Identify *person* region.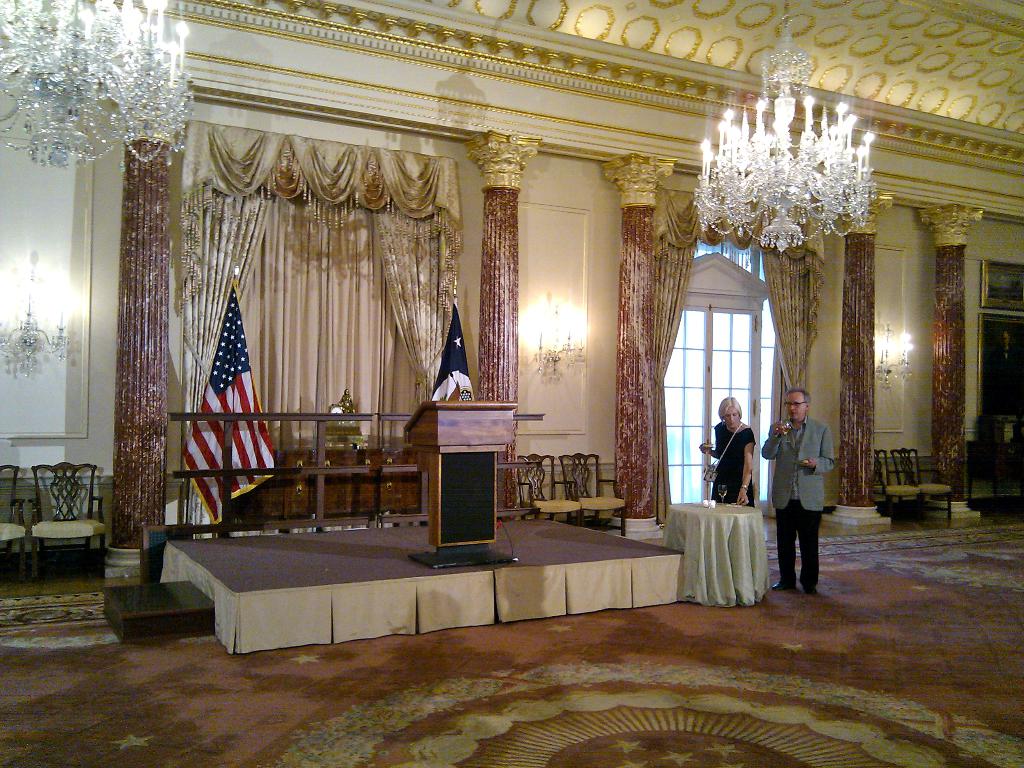
Region: <region>760, 387, 835, 596</region>.
